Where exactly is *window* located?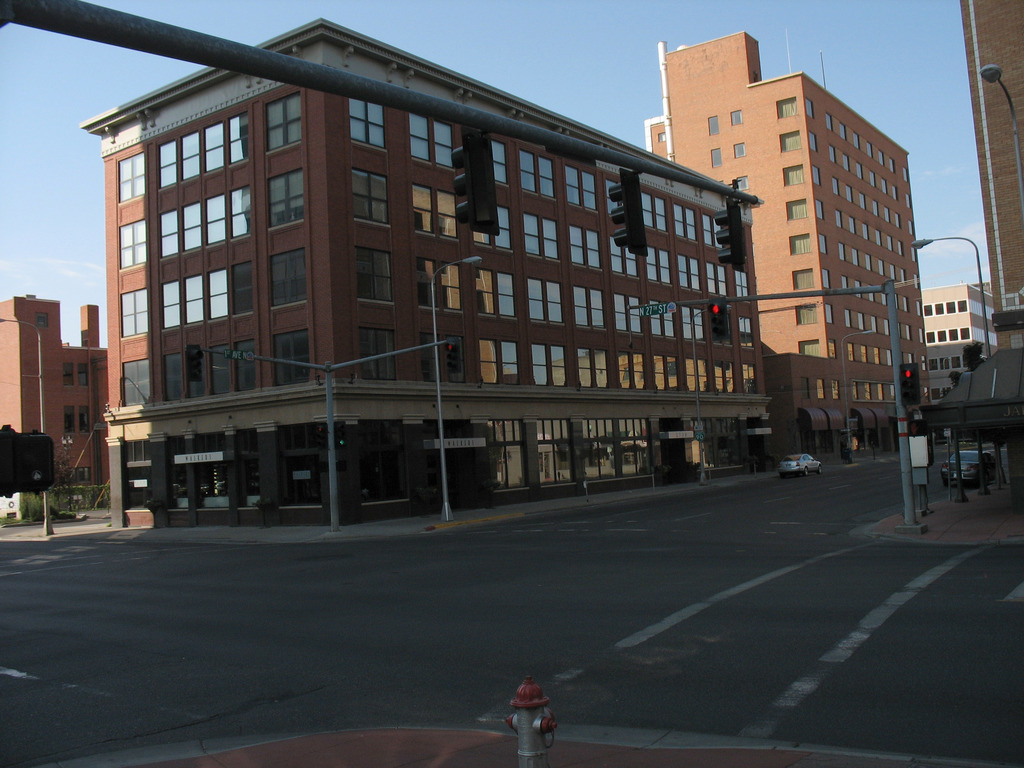
Its bounding box is crop(804, 99, 813, 117).
